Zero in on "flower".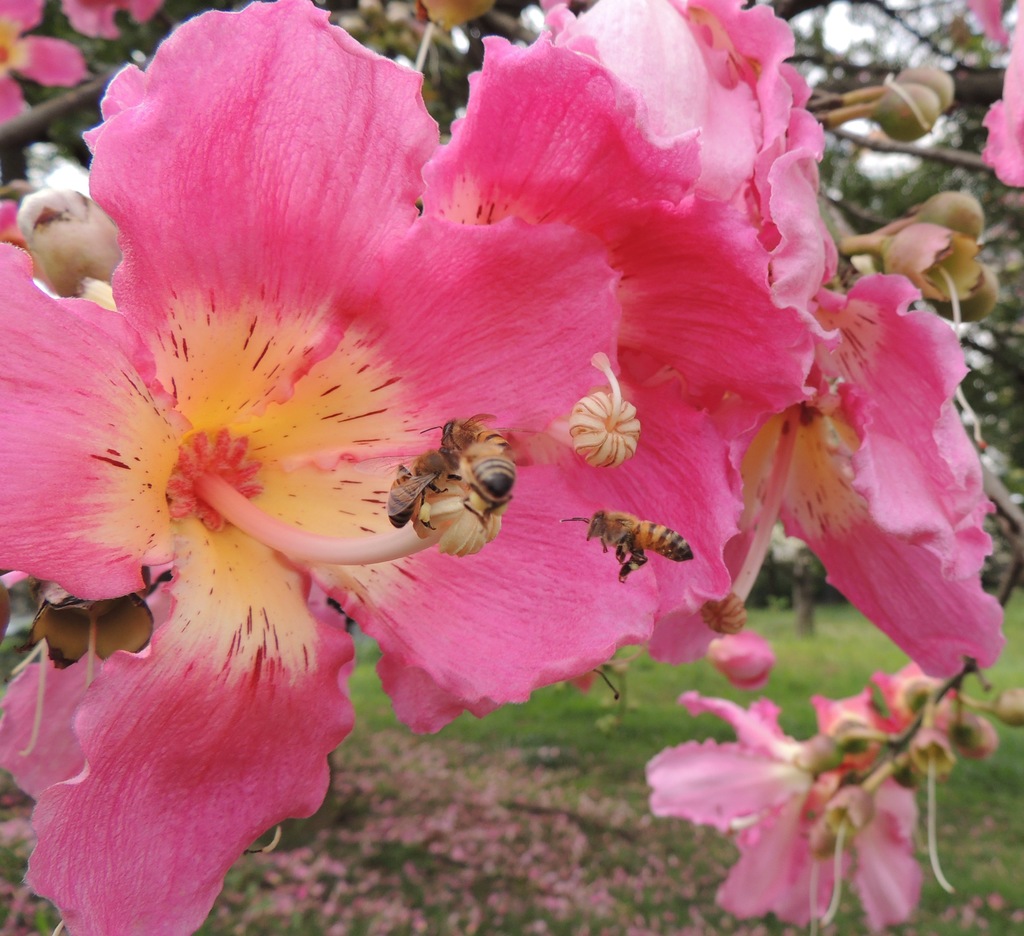
Zeroed in: 60, 0, 159, 36.
